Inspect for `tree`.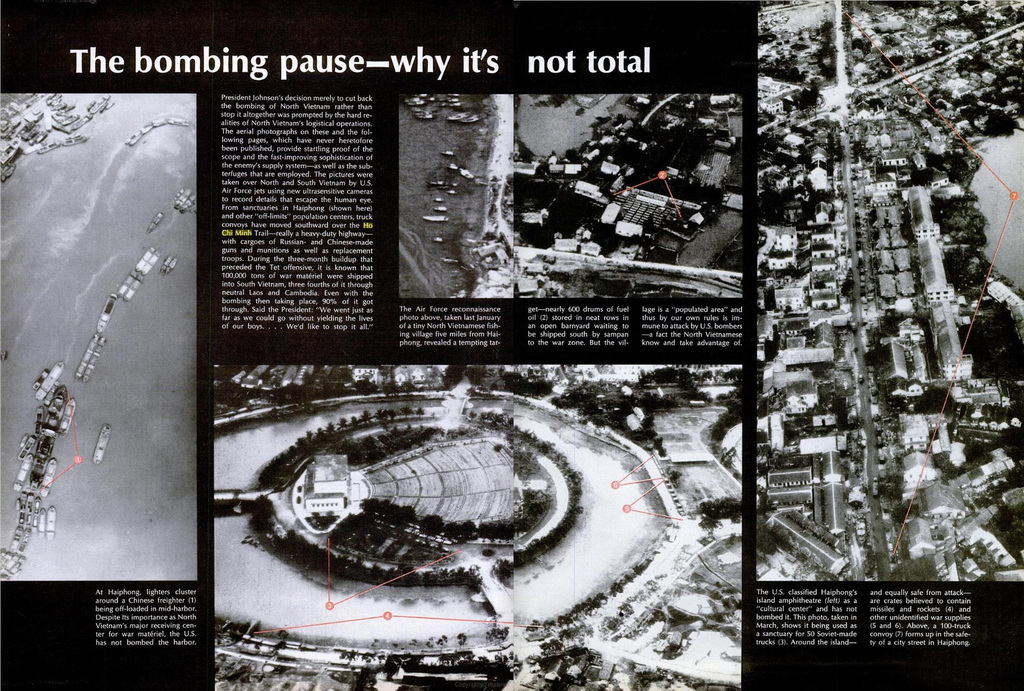
Inspection: locate(415, 511, 441, 540).
